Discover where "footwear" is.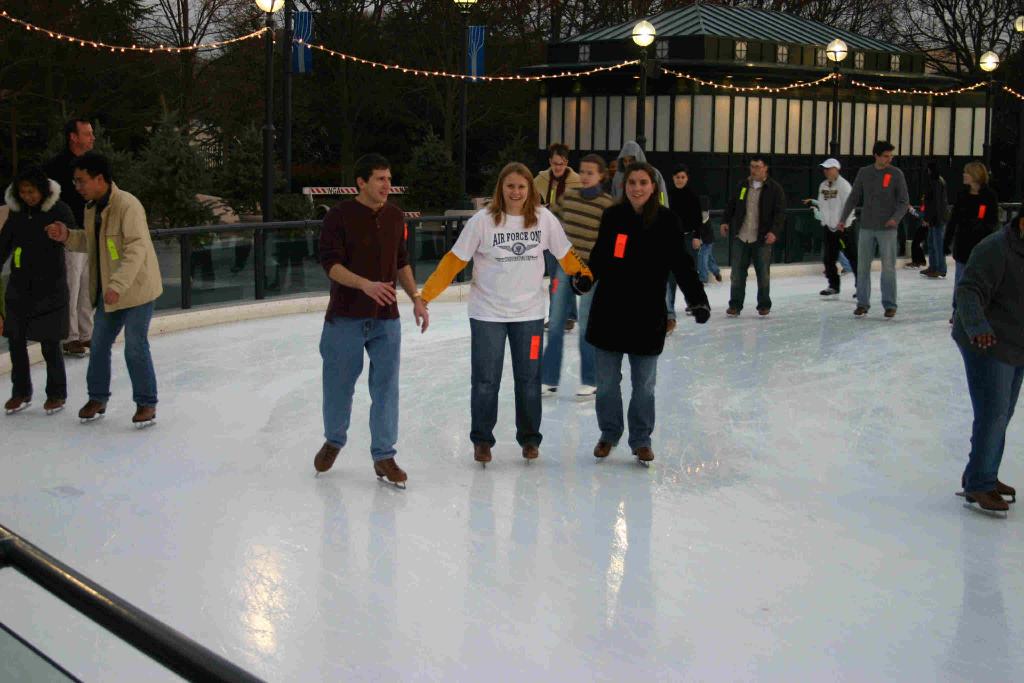
Discovered at 543/383/562/390.
